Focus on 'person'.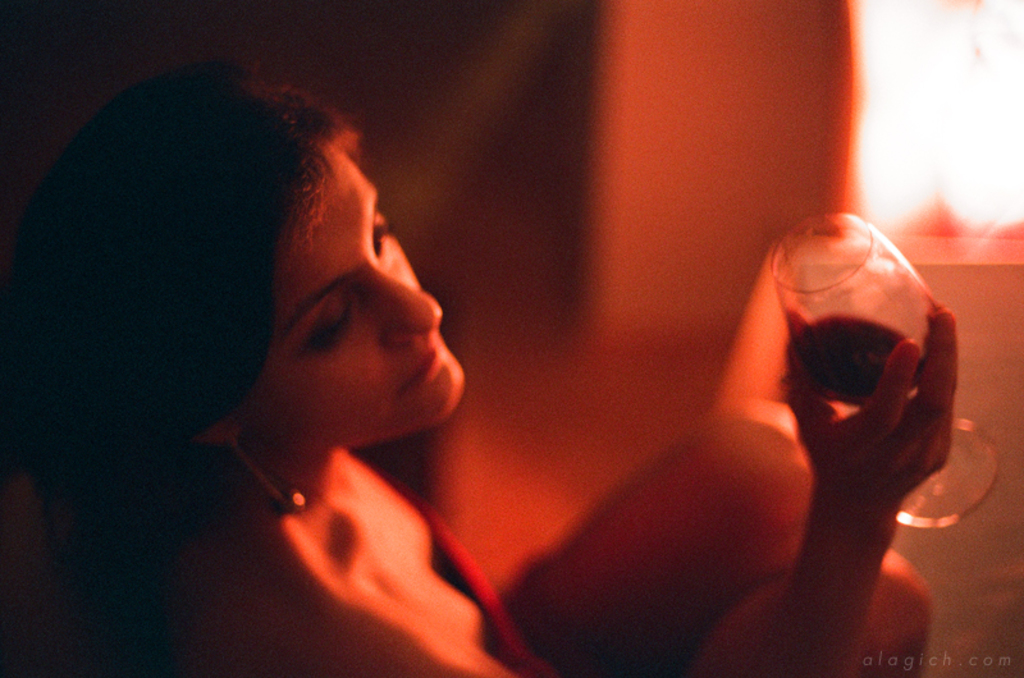
Focused at <box>0,78,956,677</box>.
